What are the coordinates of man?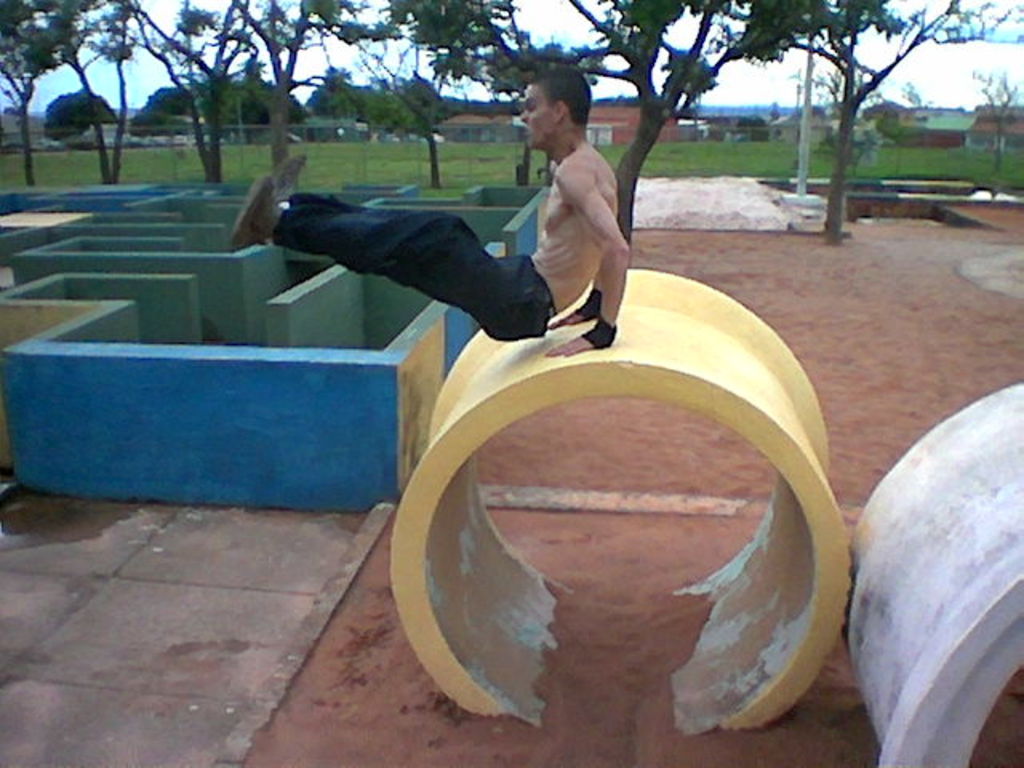
<box>218,134,624,354</box>.
